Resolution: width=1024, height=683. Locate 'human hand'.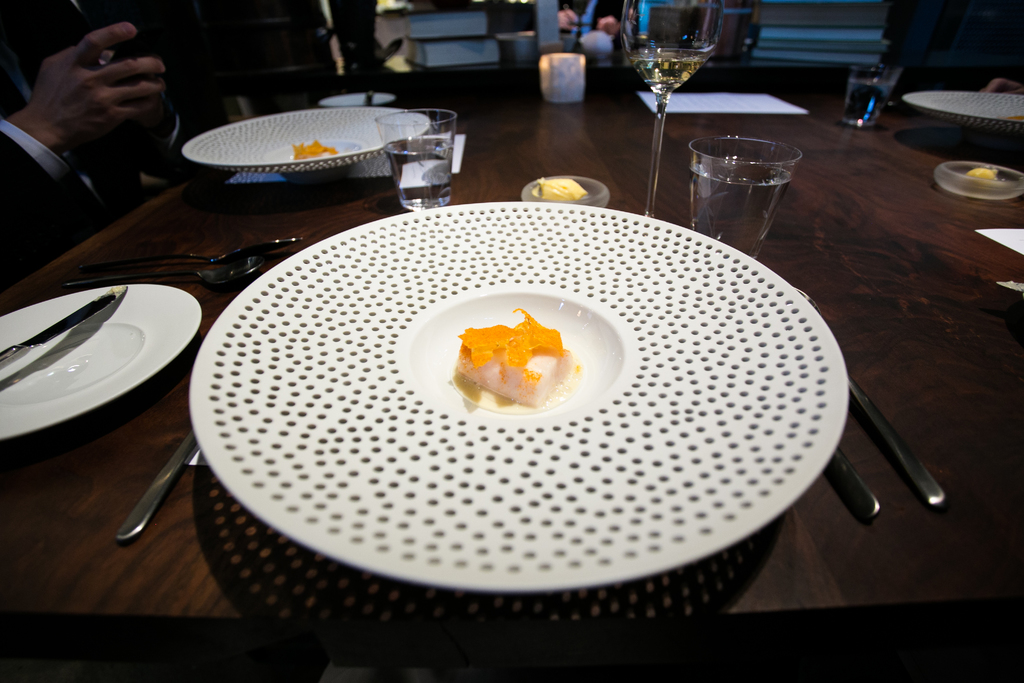
(left=109, top=75, right=177, bottom=159).
